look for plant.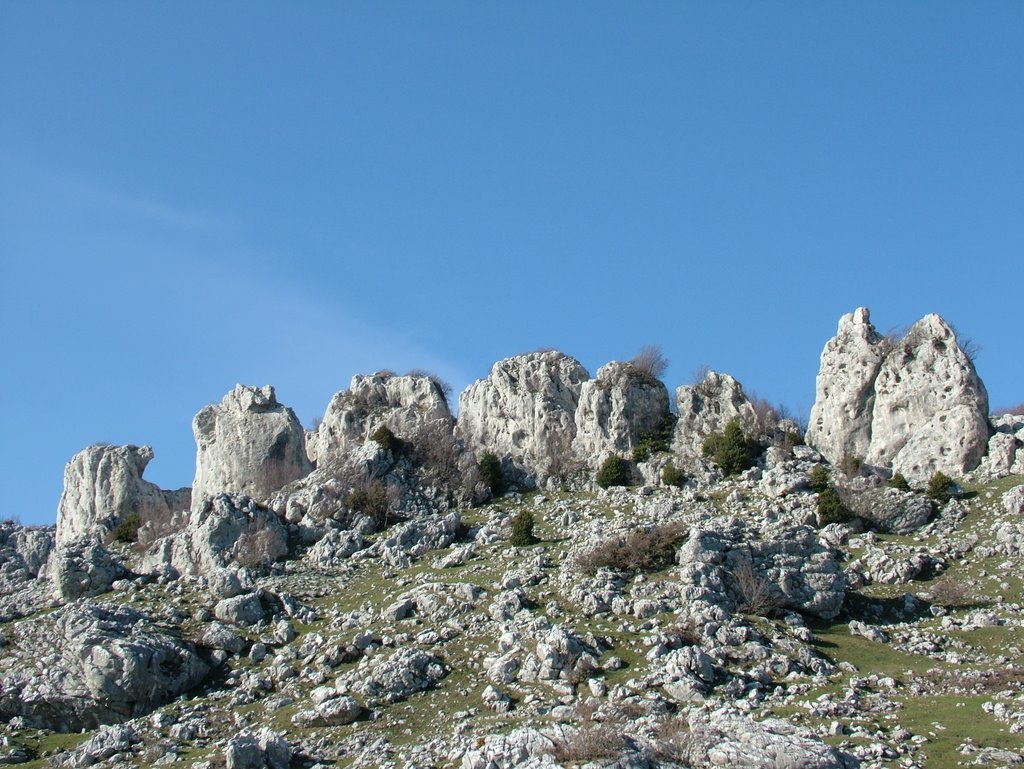
Found: bbox(694, 413, 772, 483).
